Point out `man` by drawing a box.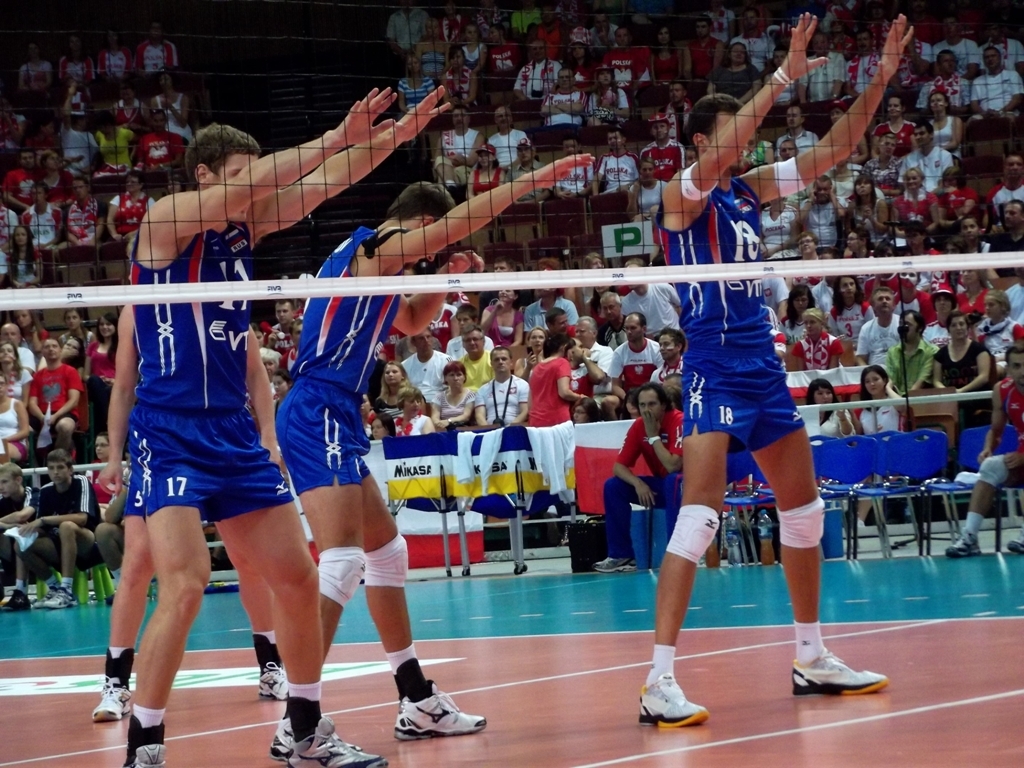
{"x1": 896, "y1": 116, "x2": 951, "y2": 195}.
